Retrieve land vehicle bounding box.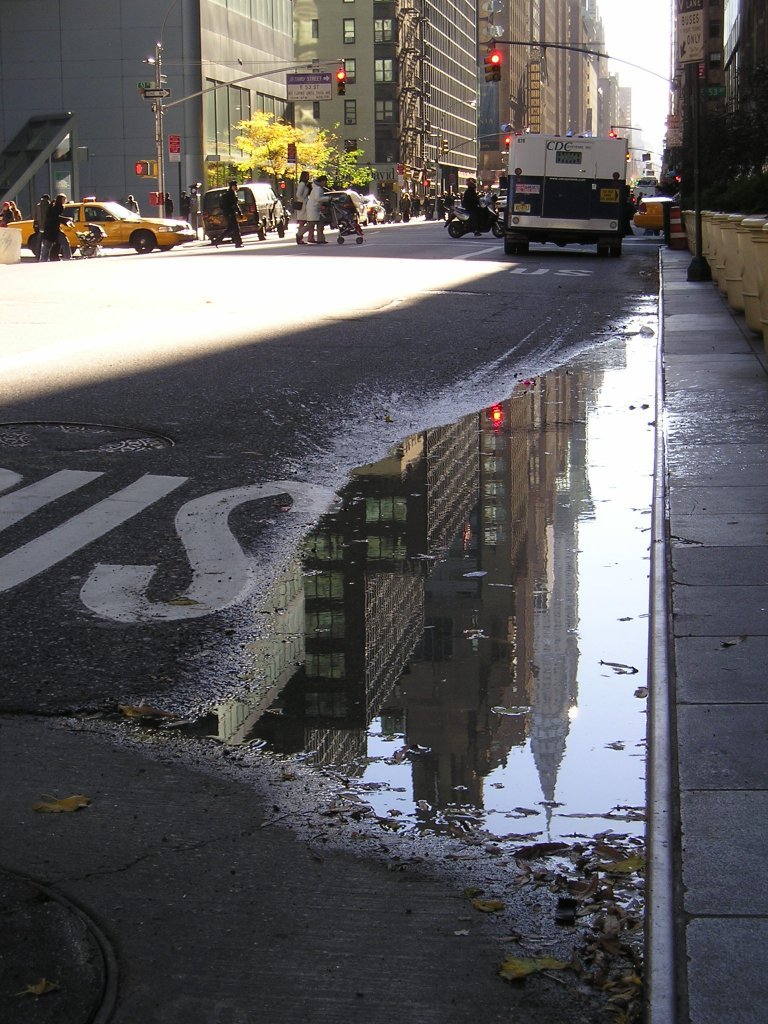
Bounding box: Rect(635, 187, 679, 235).
